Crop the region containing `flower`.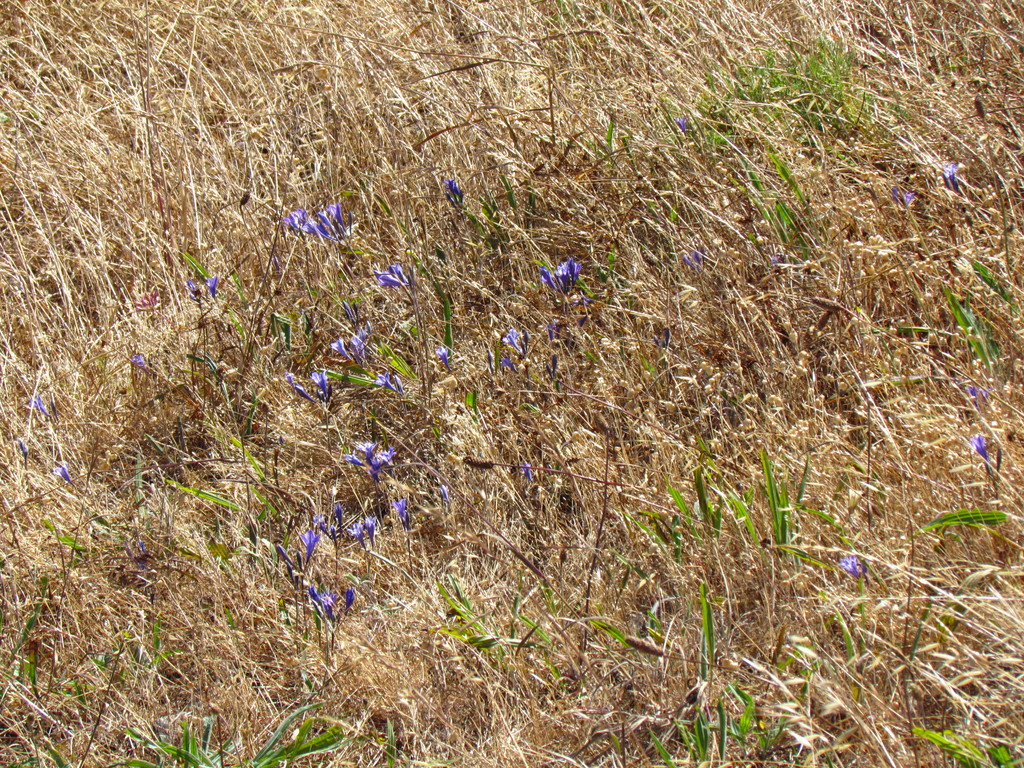
Crop region: x1=892, y1=188, x2=916, y2=211.
